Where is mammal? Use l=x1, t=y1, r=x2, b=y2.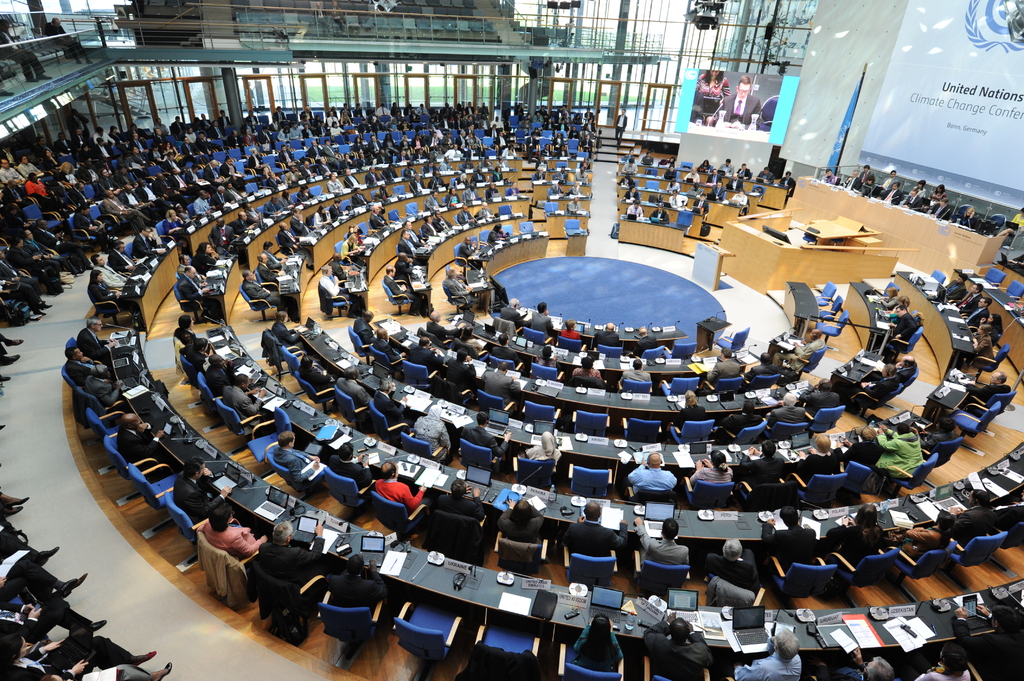
l=324, t=553, r=387, b=620.
